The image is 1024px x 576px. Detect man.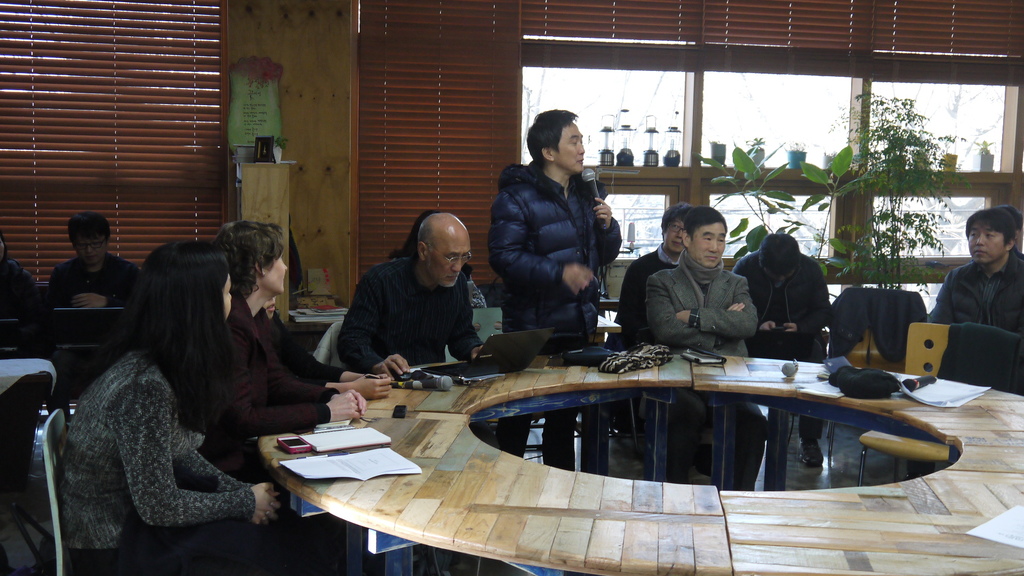
Detection: BBox(929, 209, 1023, 335).
